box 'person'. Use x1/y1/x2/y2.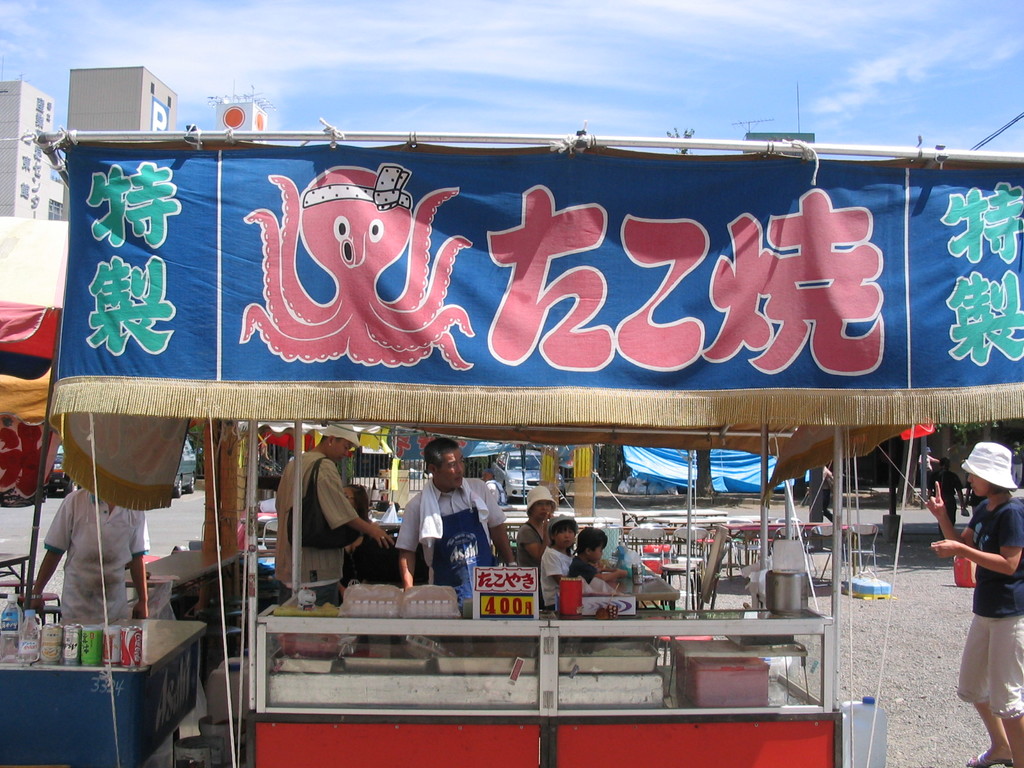
27/486/150/623.
